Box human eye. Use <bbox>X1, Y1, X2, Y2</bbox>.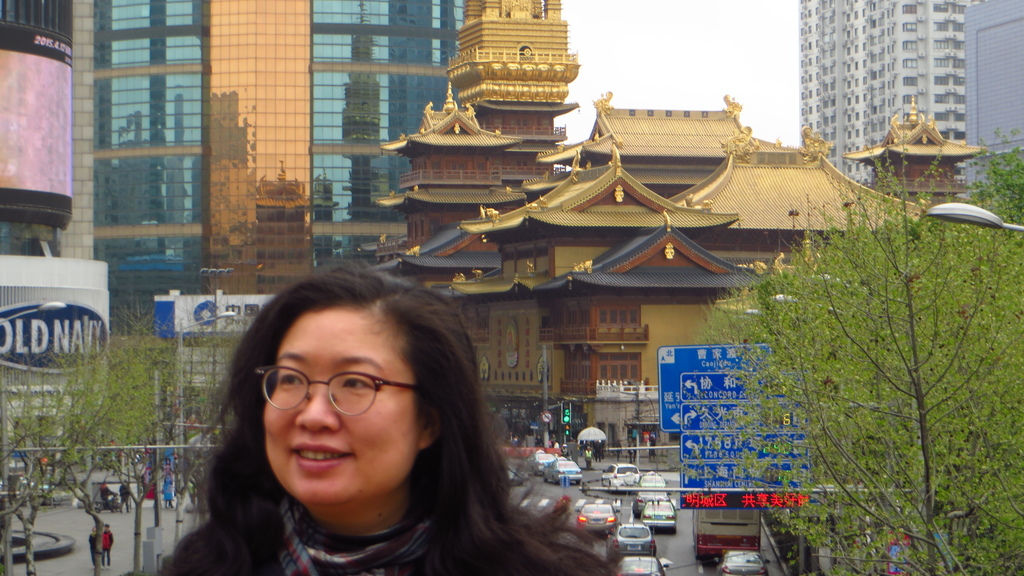
<bbox>273, 367, 304, 392</bbox>.
